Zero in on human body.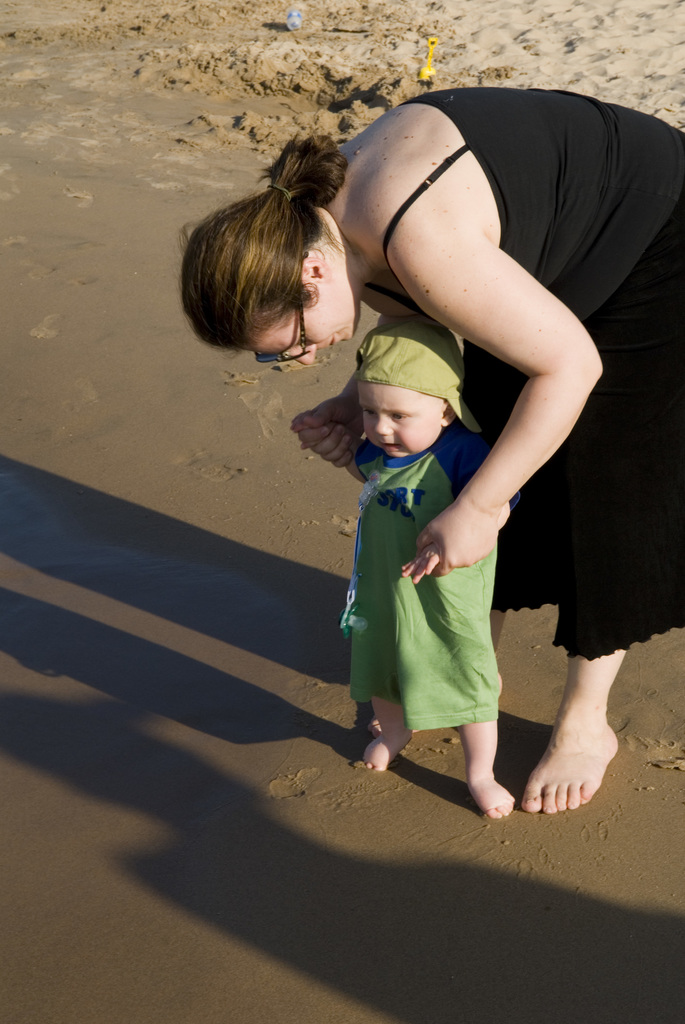
Zeroed in: bbox=[179, 88, 684, 814].
